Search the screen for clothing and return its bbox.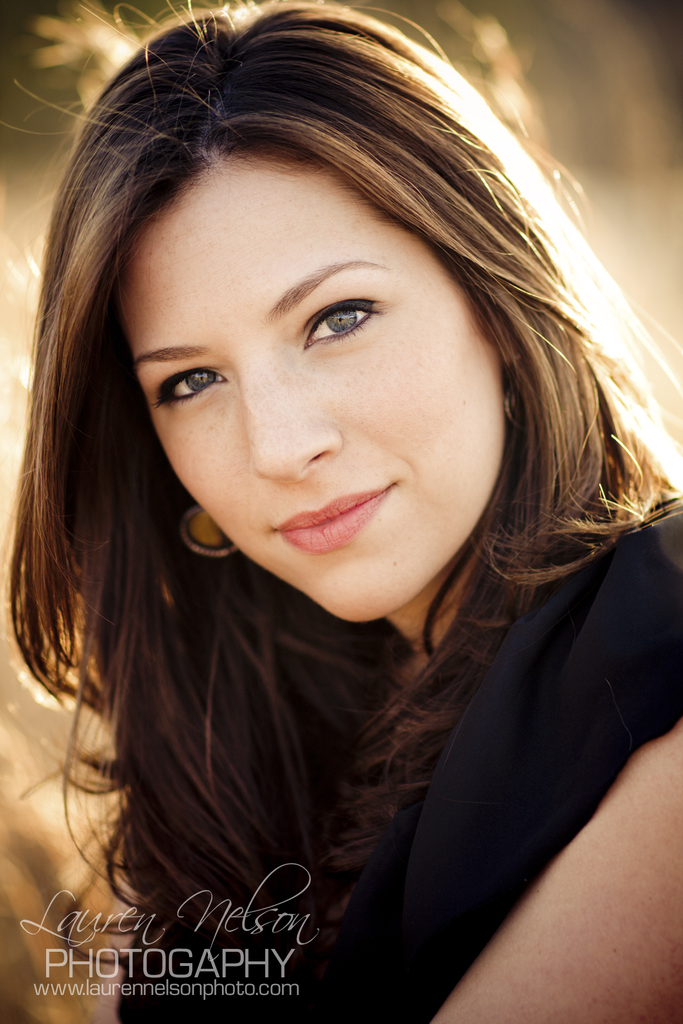
Found: bbox=[74, 499, 682, 1023].
